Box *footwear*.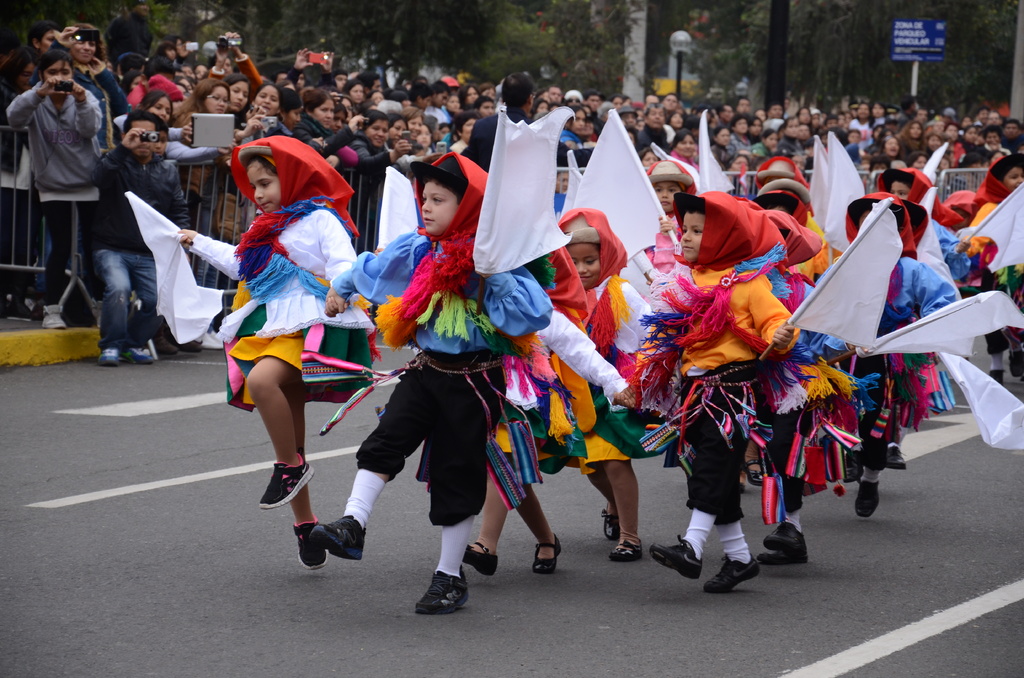
rect(748, 454, 768, 484).
